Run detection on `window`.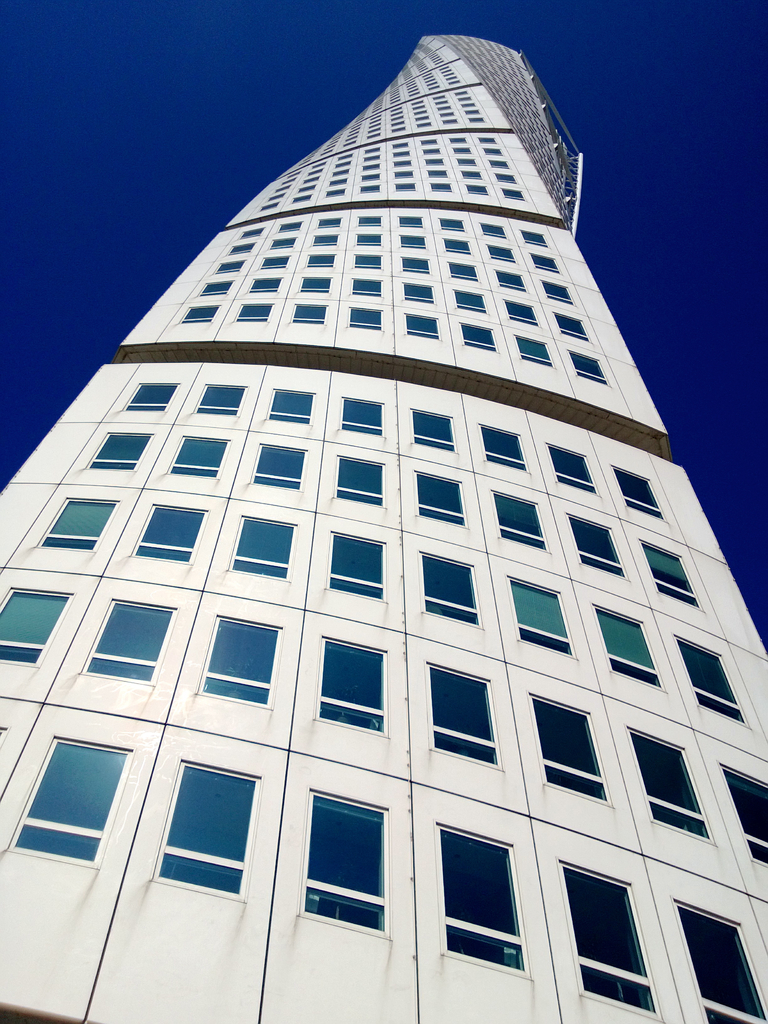
Result: region(126, 731, 267, 921).
